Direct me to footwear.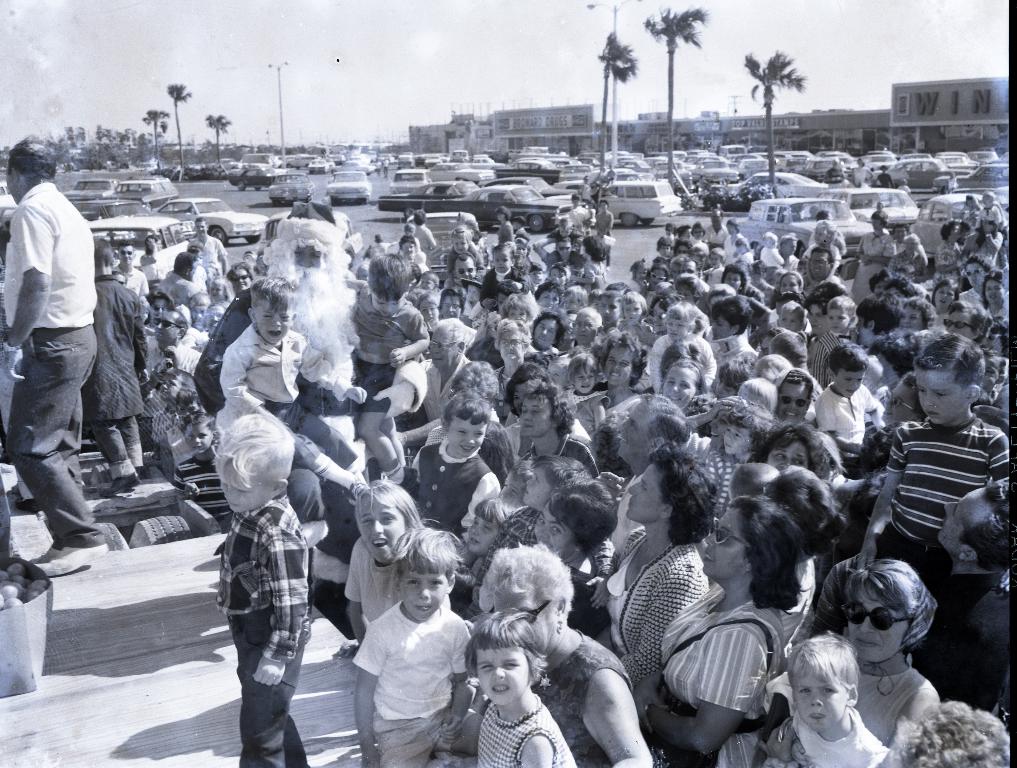
Direction: {"x1": 16, "y1": 499, "x2": 41, "y2": 513}.
